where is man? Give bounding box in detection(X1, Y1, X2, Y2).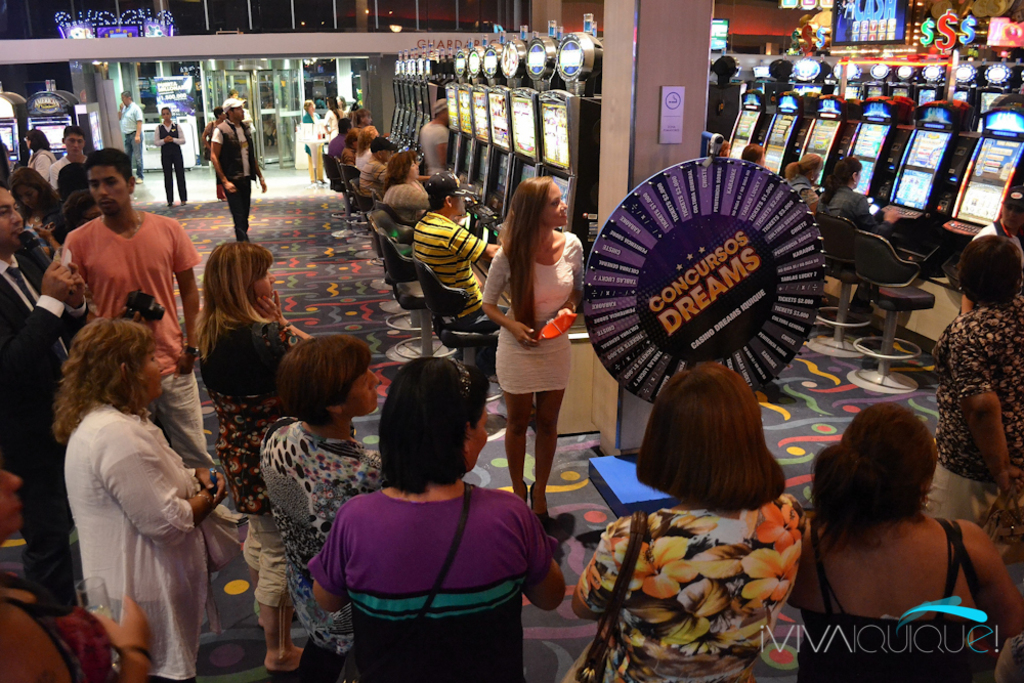
detection(208, 96, 270, 240).
